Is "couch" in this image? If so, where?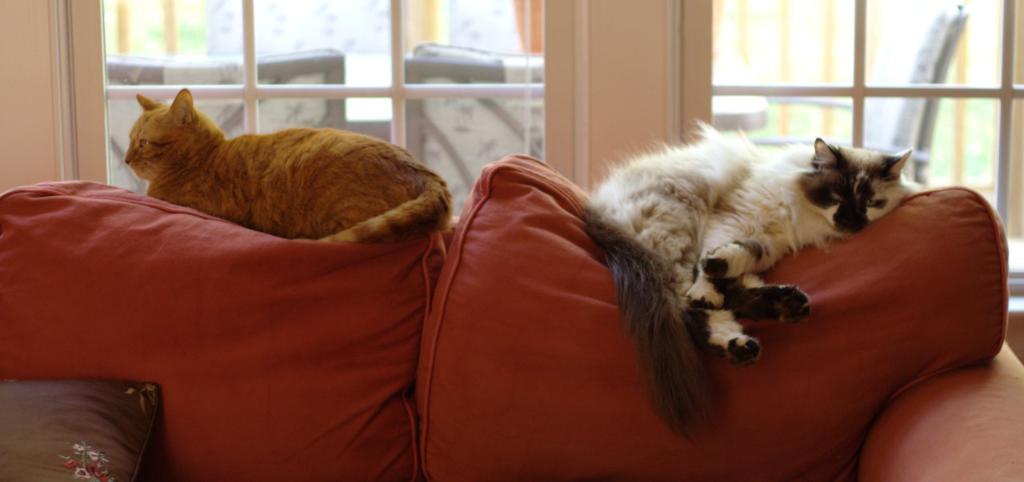
Yes, at (left=0, top=175, right=1023, bottom=481).
